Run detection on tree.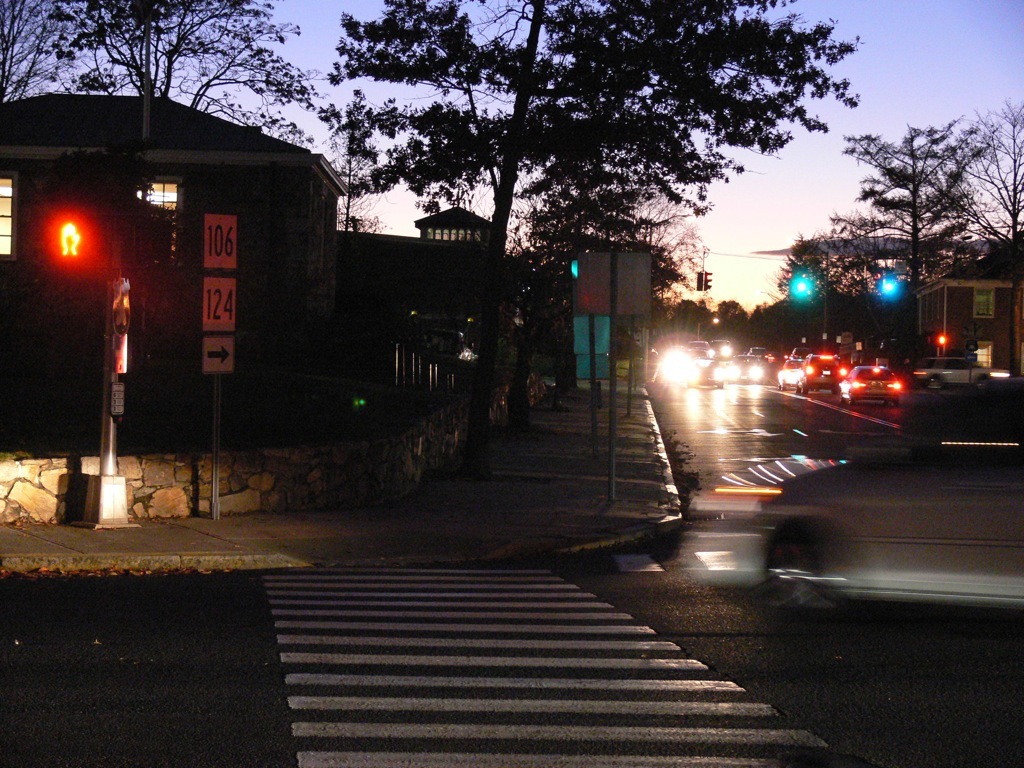
Result: (653,292,707,348).
